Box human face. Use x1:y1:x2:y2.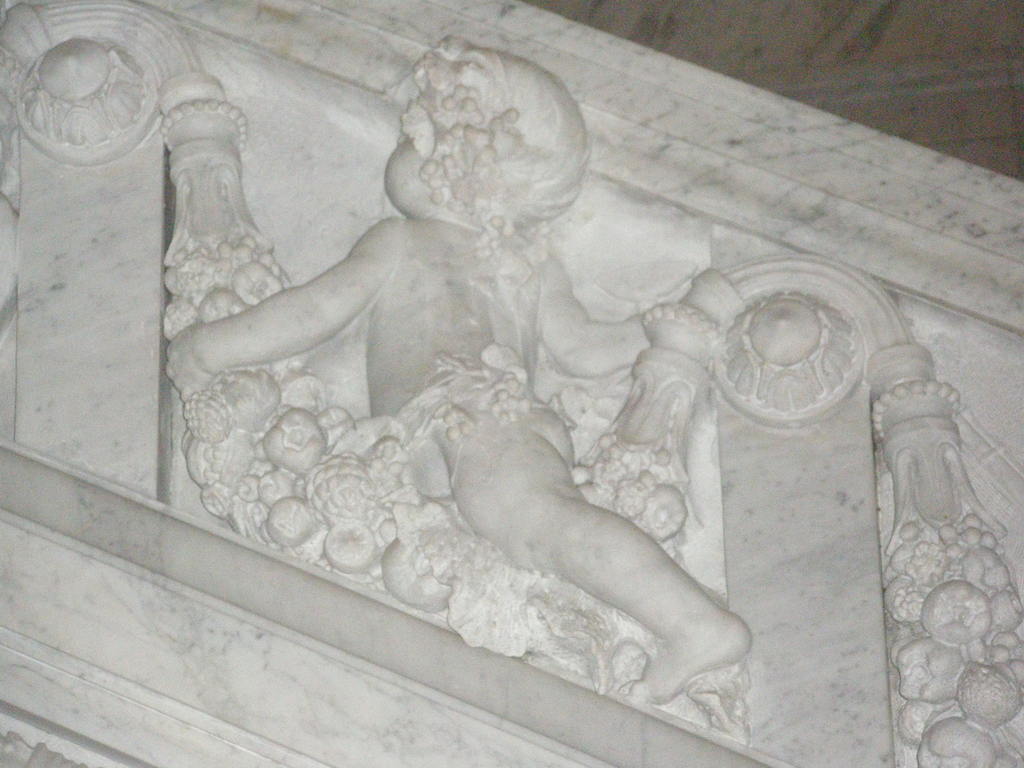
382:131:429:216.
